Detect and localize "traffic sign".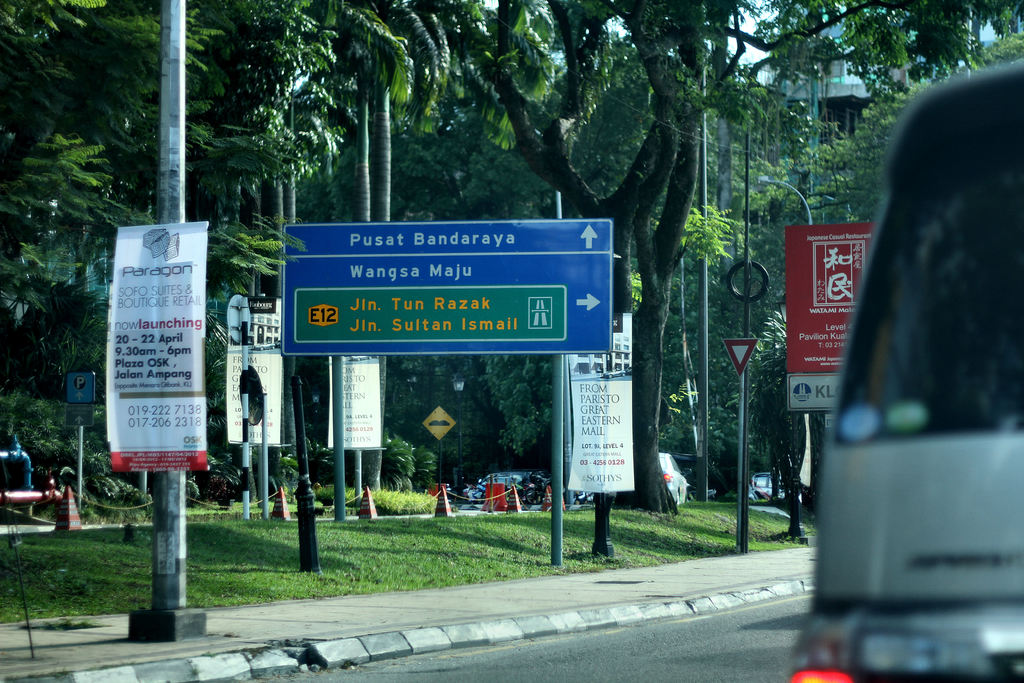
Localized at select_region(280, 215, 615, 357).
